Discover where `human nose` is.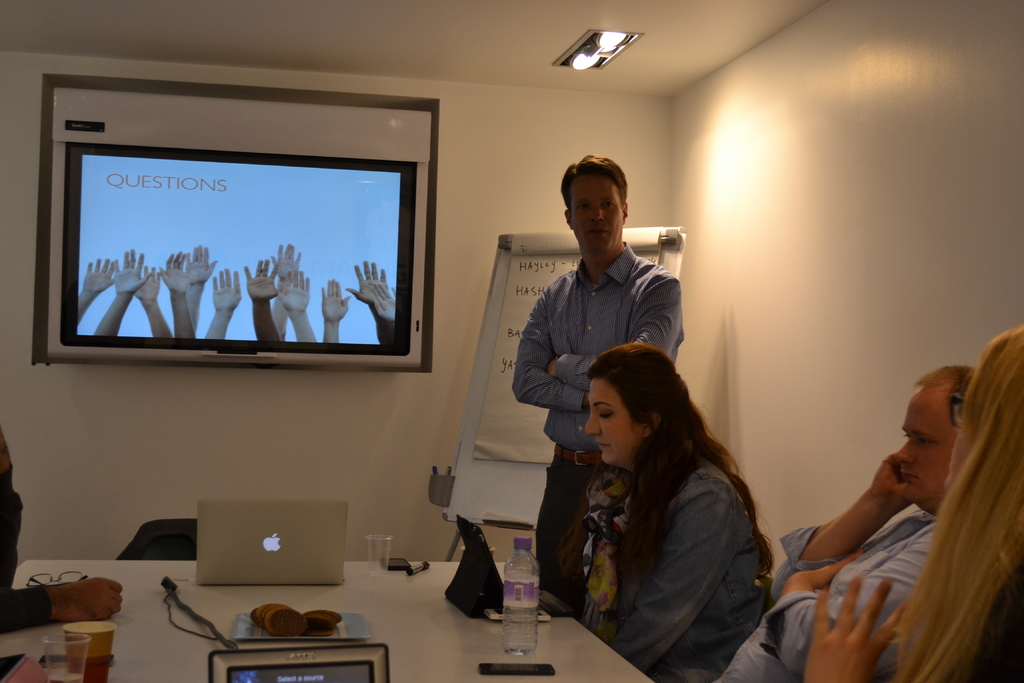
Discovered at (593,202,604,220).
